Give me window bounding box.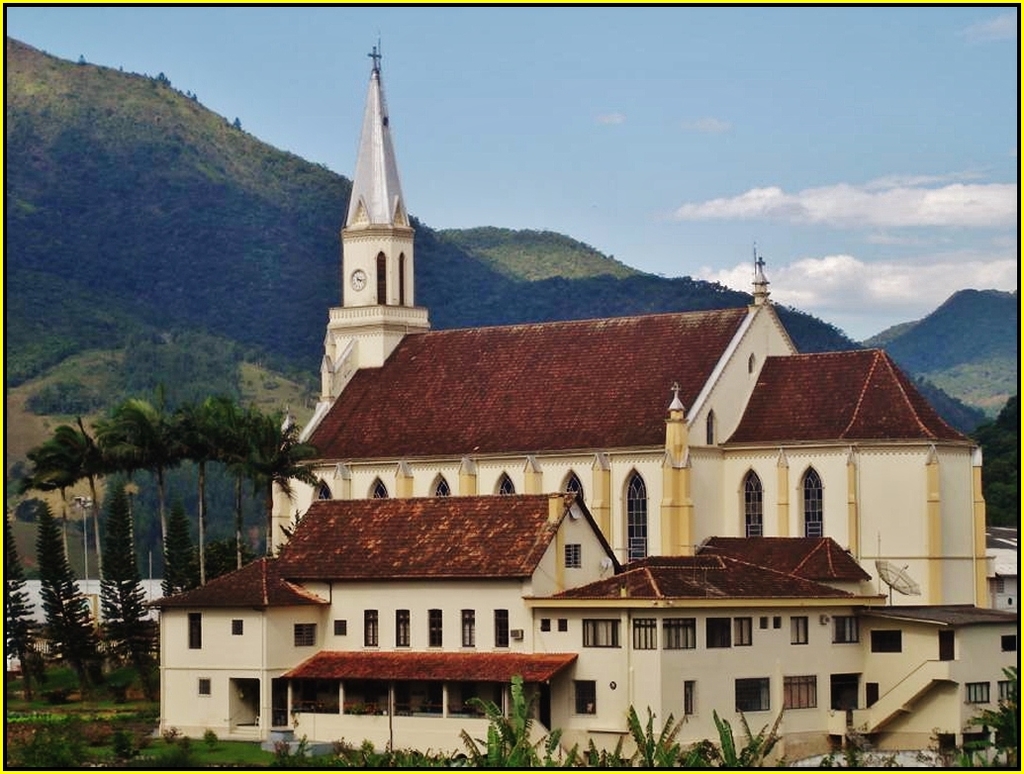
BBox(680, 685, 697, 714).
